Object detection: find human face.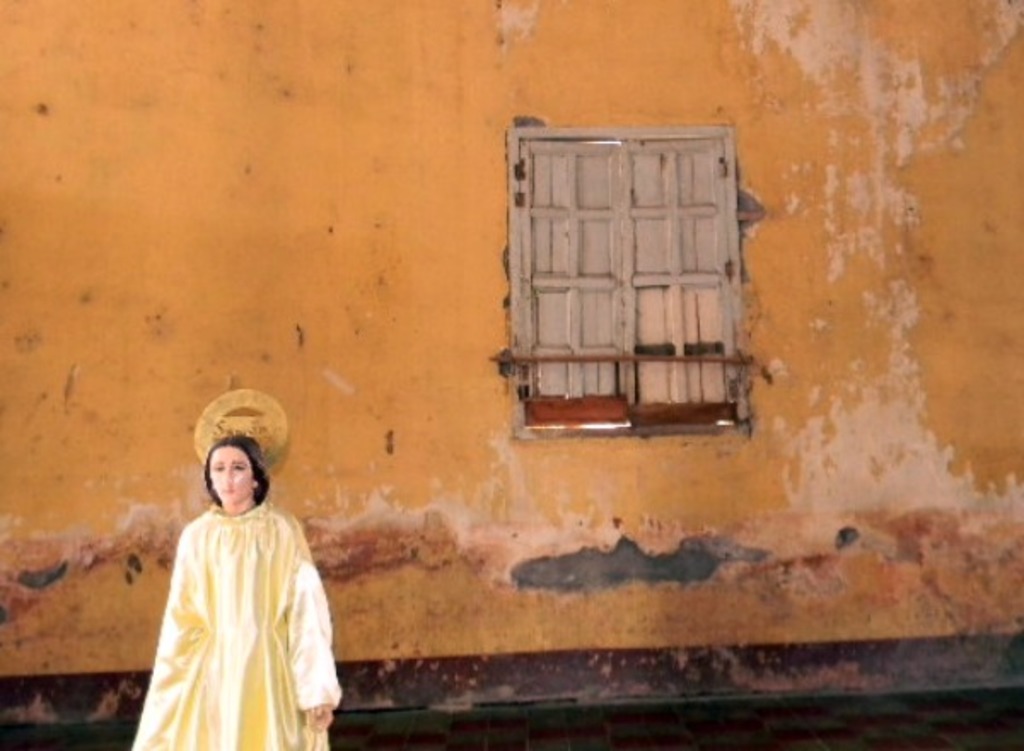
left=207, top=444, right=254, bottom=504.
